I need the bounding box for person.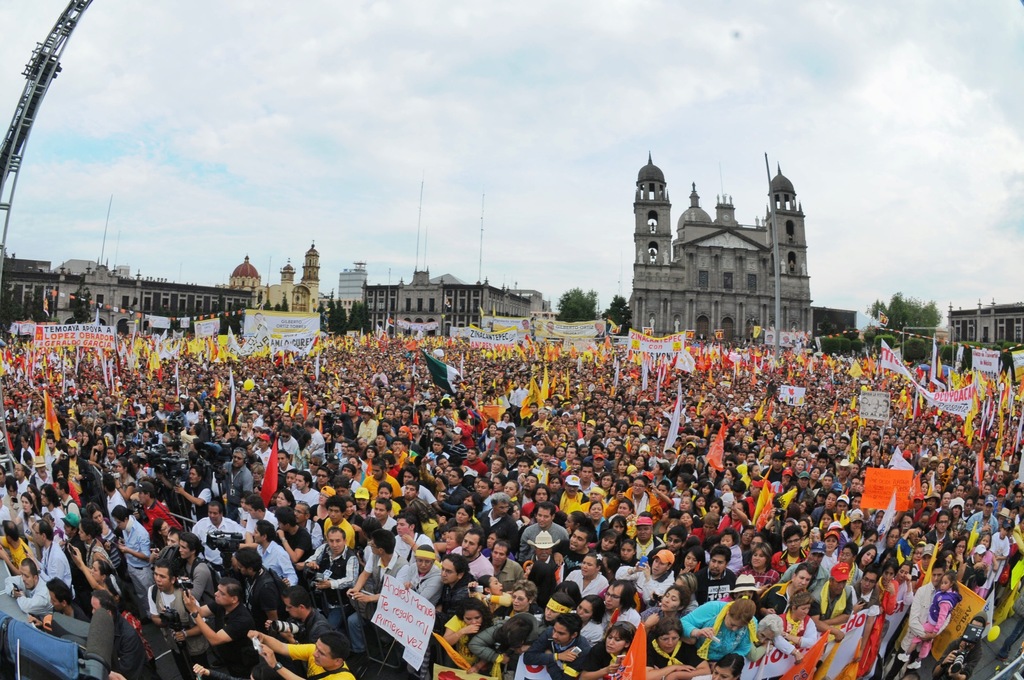
Here it is: [566, 622, 637, 679].
